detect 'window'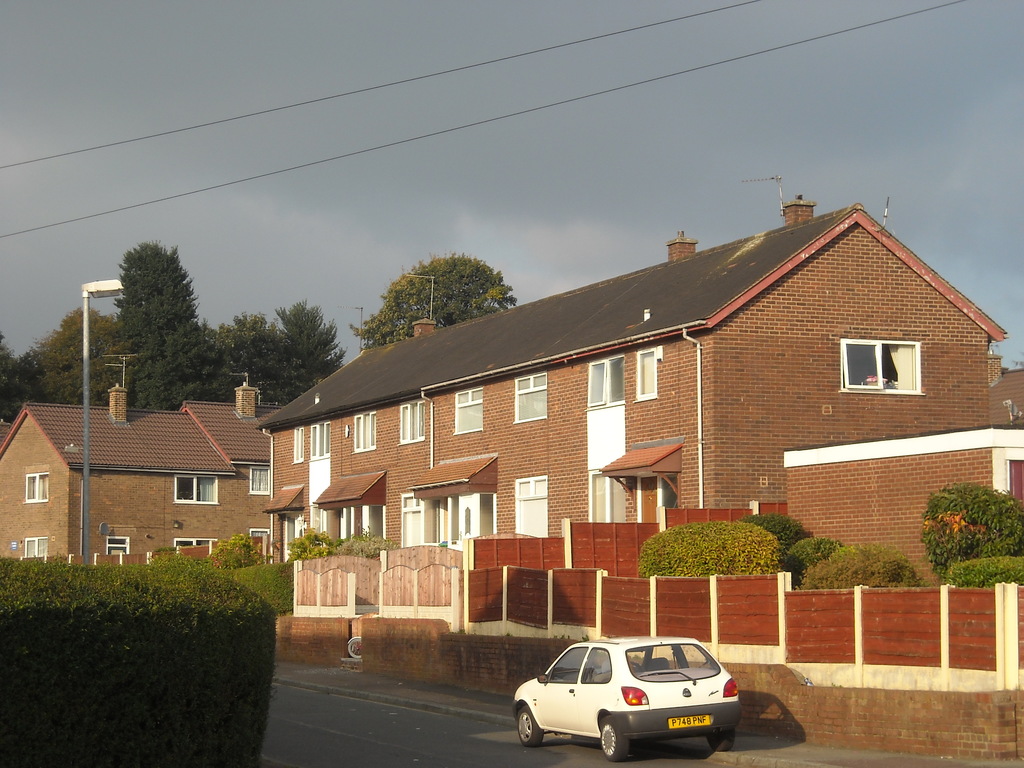
detection(512, 369, 549, 423)
